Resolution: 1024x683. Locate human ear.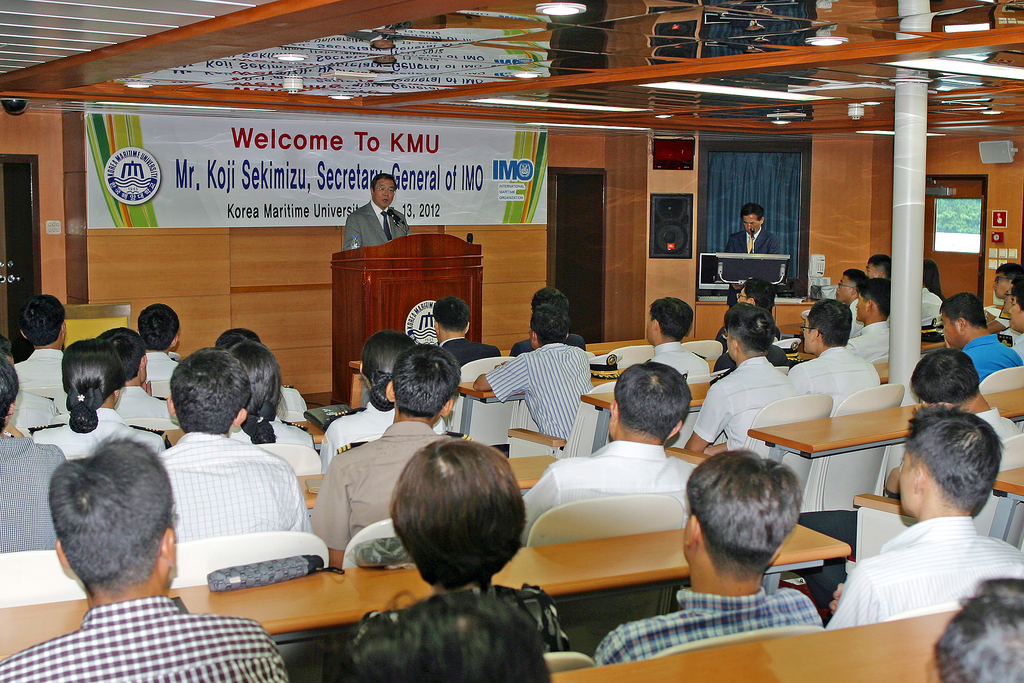
[533,333,538,340].
